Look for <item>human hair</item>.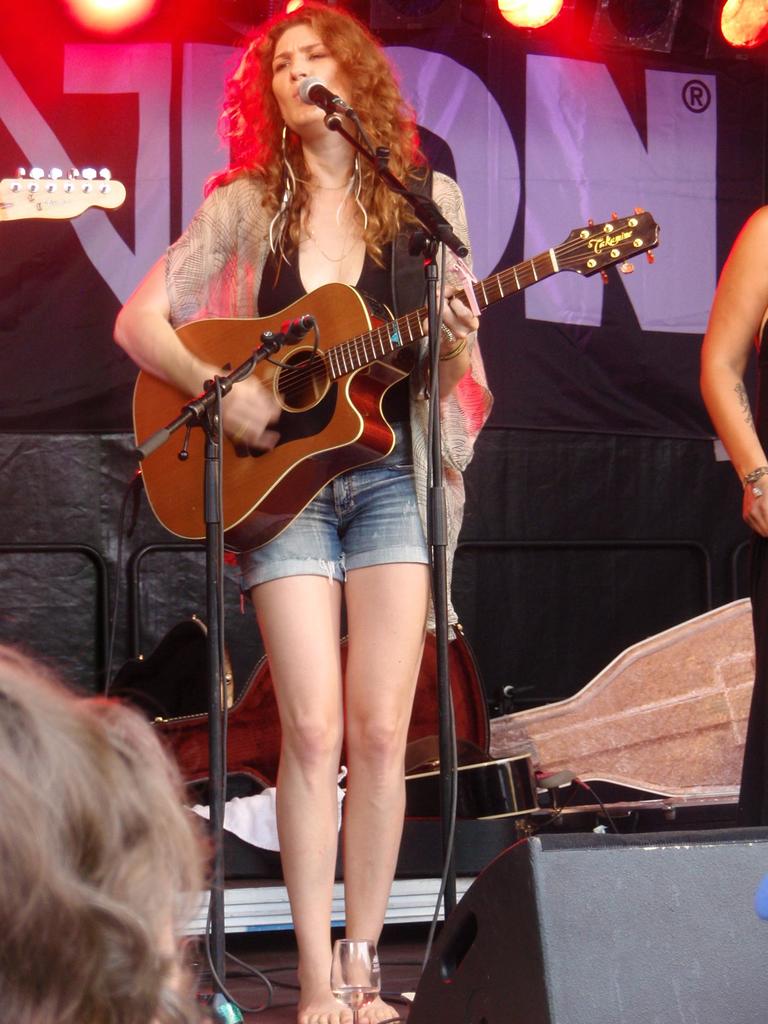
Found: x1=202, y1=0, x2=429, y2=268.
